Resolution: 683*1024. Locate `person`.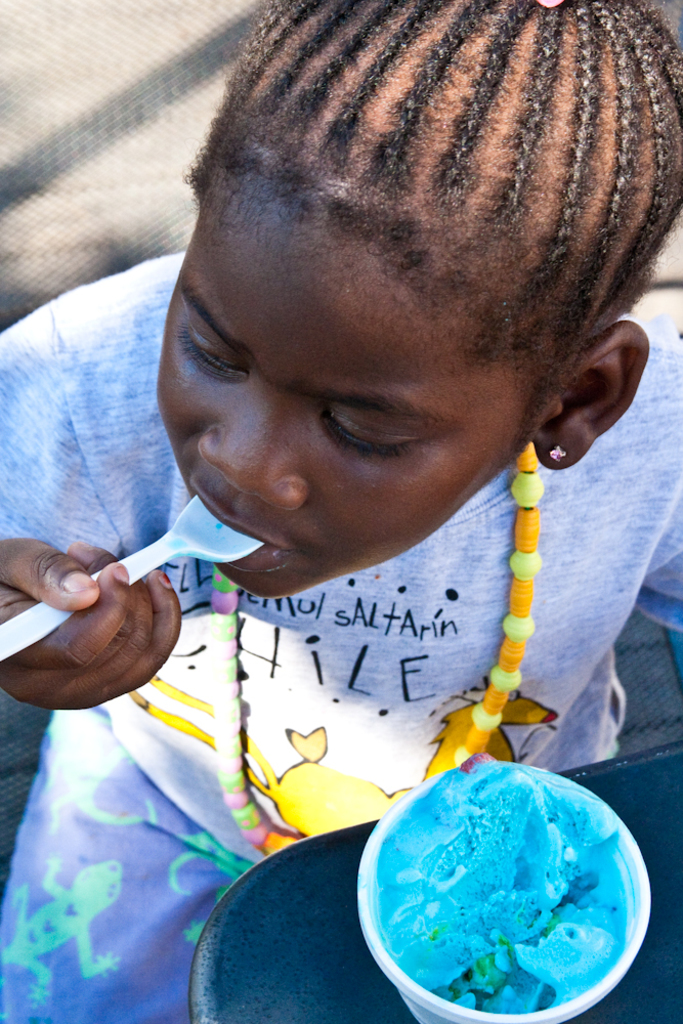
[left=0, top=0, right=682, bottom=1023].
